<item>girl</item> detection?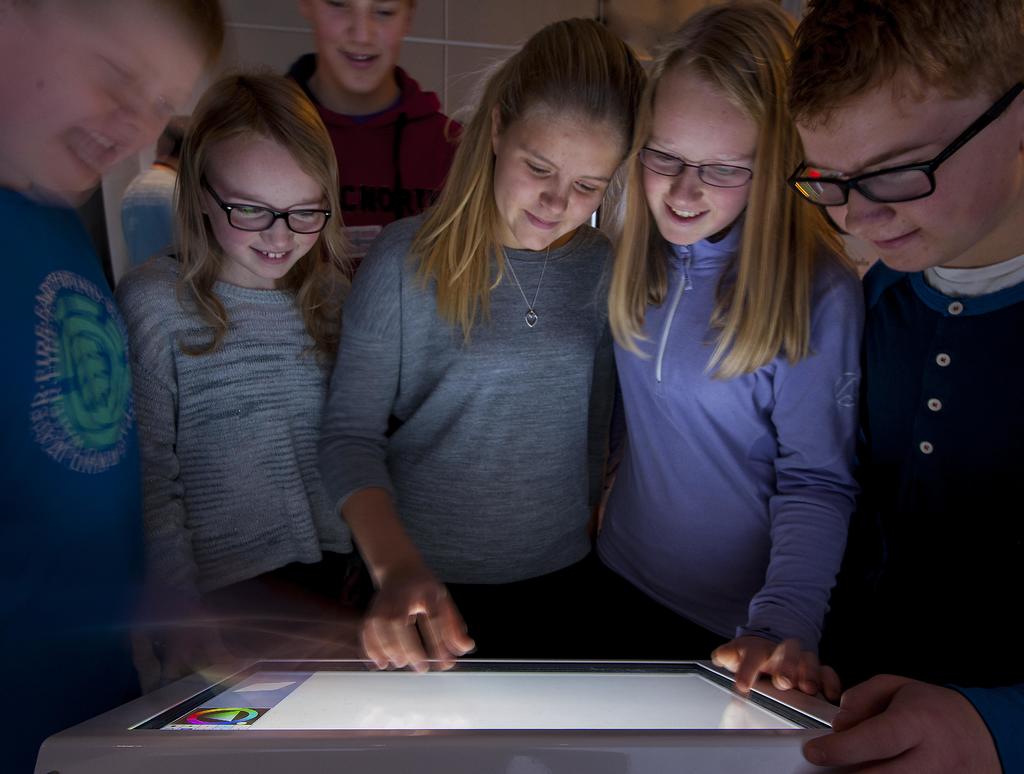
l=127, t=71, r=359, b=673
